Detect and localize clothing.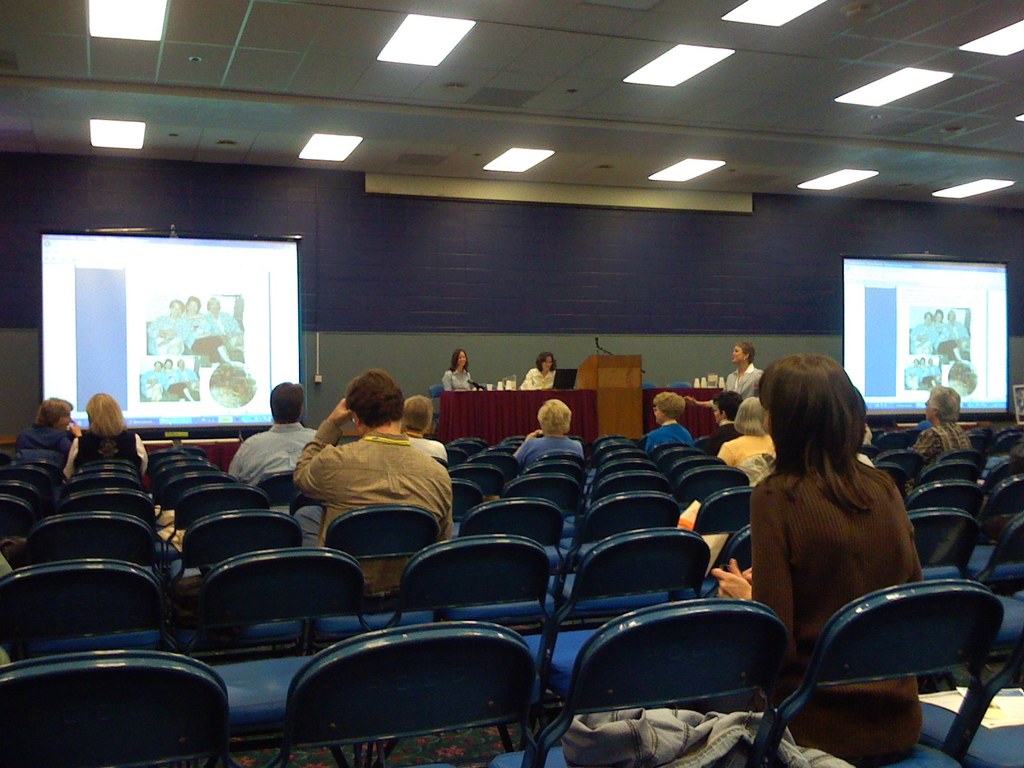
Localized at x1=278 y1=404 x2=453 y2=563.
